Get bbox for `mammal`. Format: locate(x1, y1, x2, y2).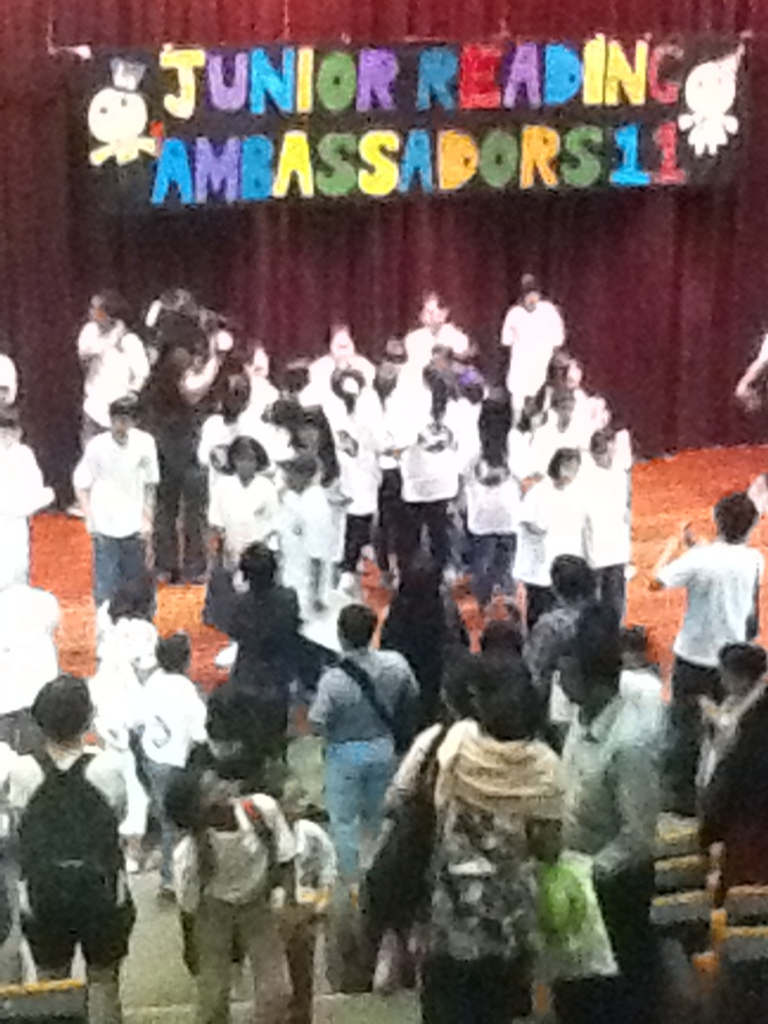
locate(646, 492, 767, 796).
